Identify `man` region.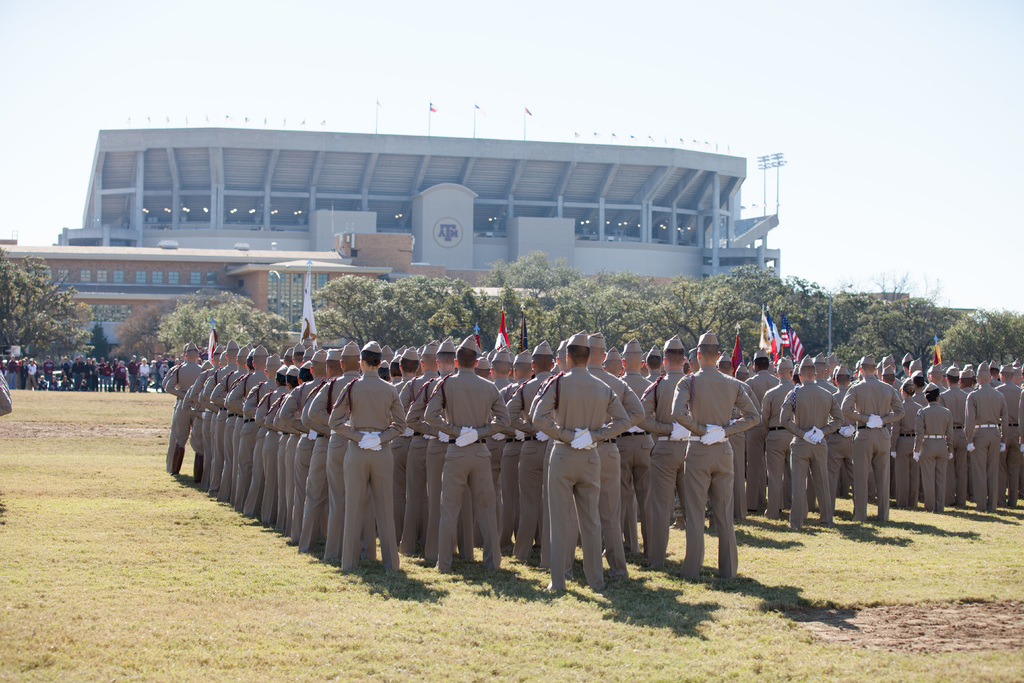
Region: x1=326, y1=337, x2=407, y2=579.
